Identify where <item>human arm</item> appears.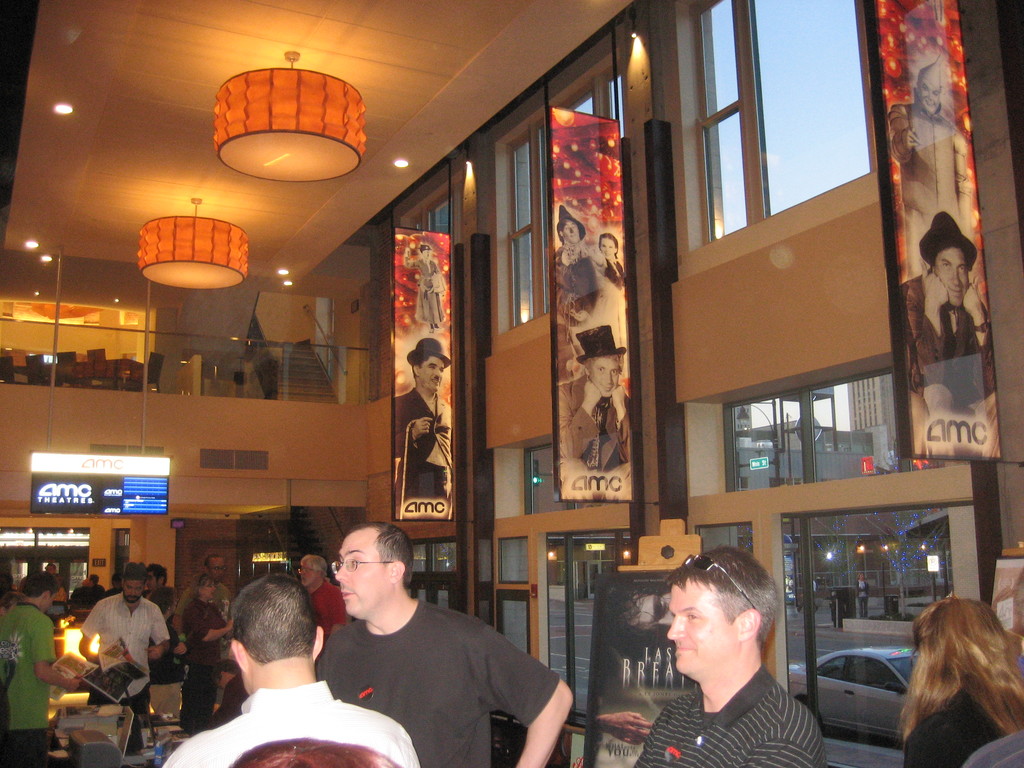
Appears at left=904, top=720, right=962, bottom=767.
